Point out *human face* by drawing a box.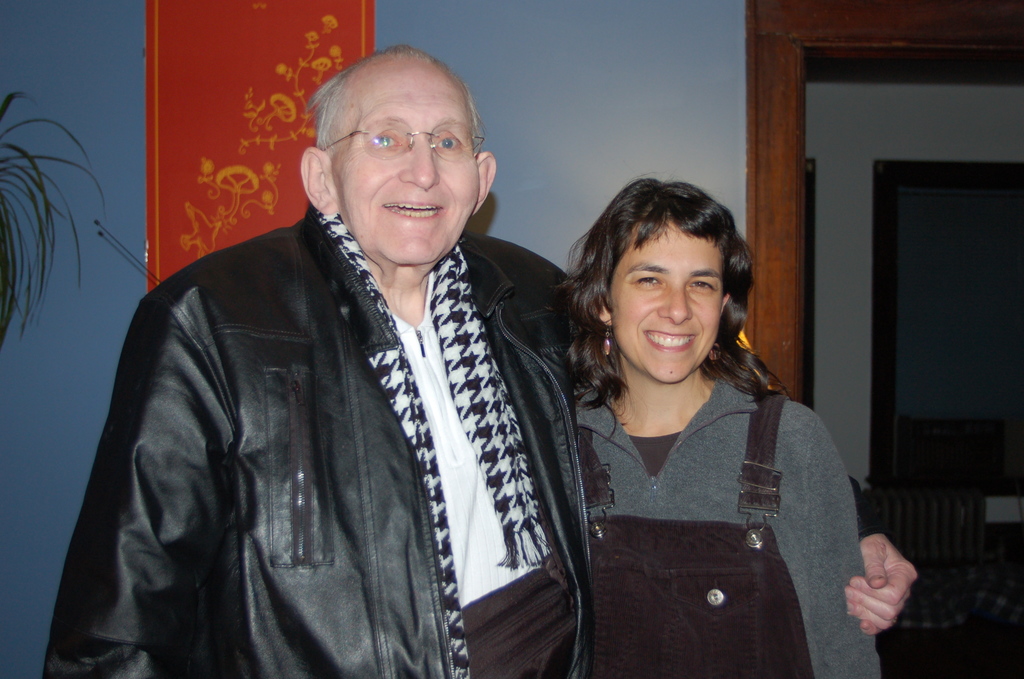
Rect(332, 68, 481, 265).
